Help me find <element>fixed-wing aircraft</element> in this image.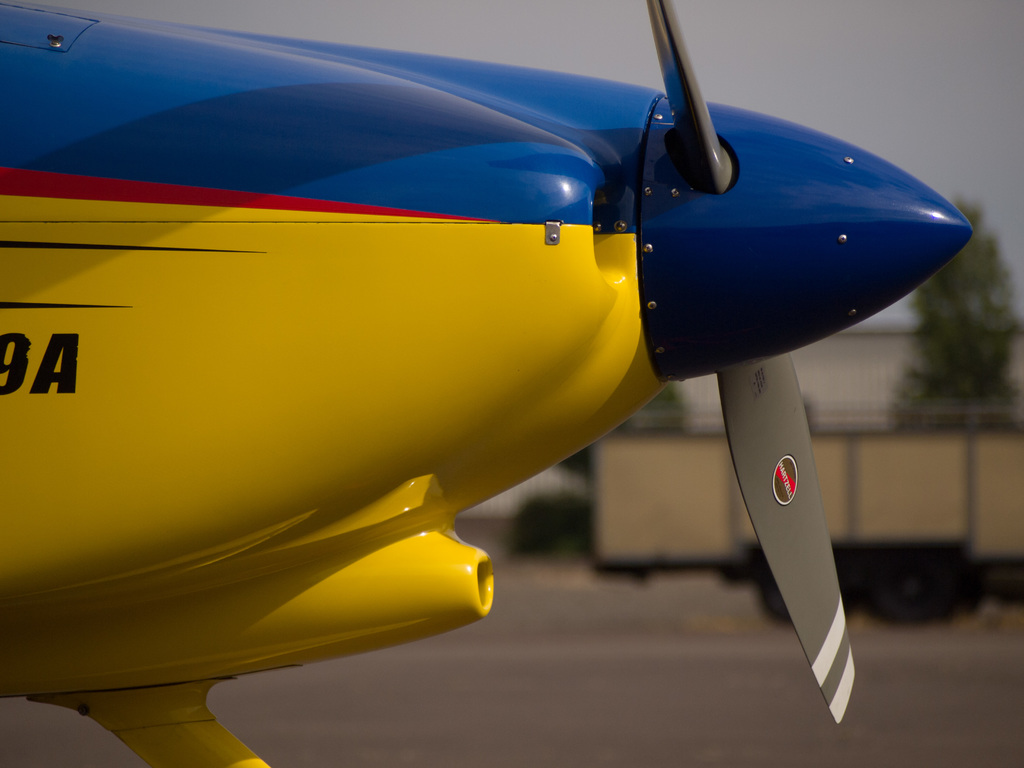
Found it: box(0, 0, 976, 767).
